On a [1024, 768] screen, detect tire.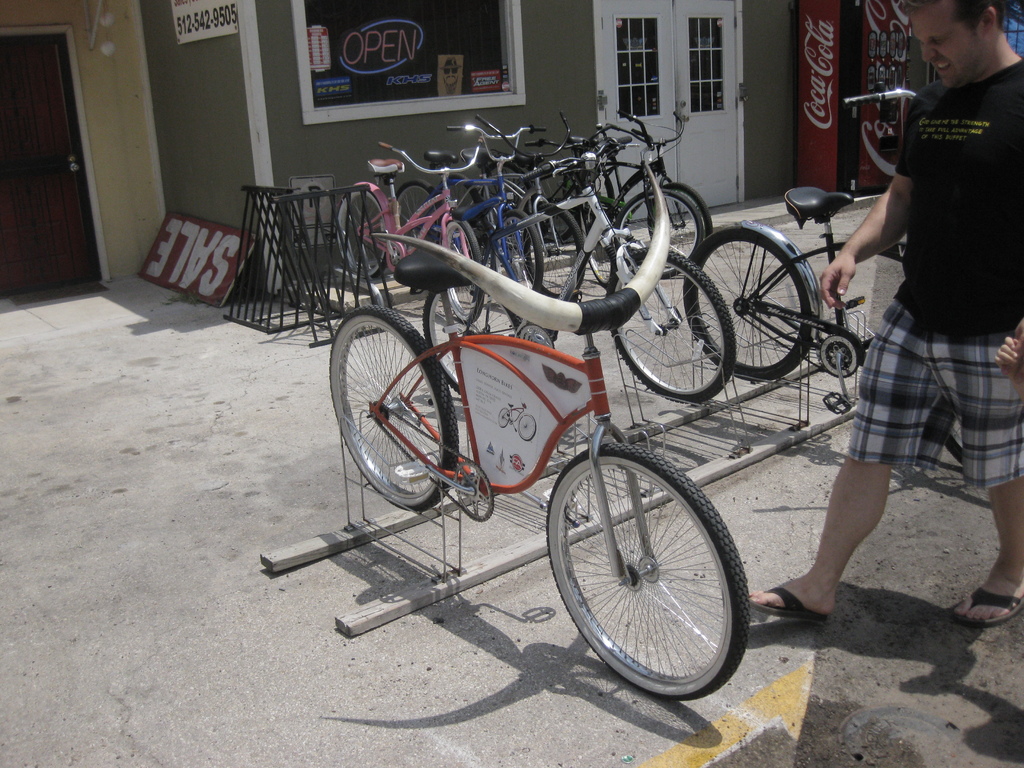
bbox(553, 438, 745, 698).
